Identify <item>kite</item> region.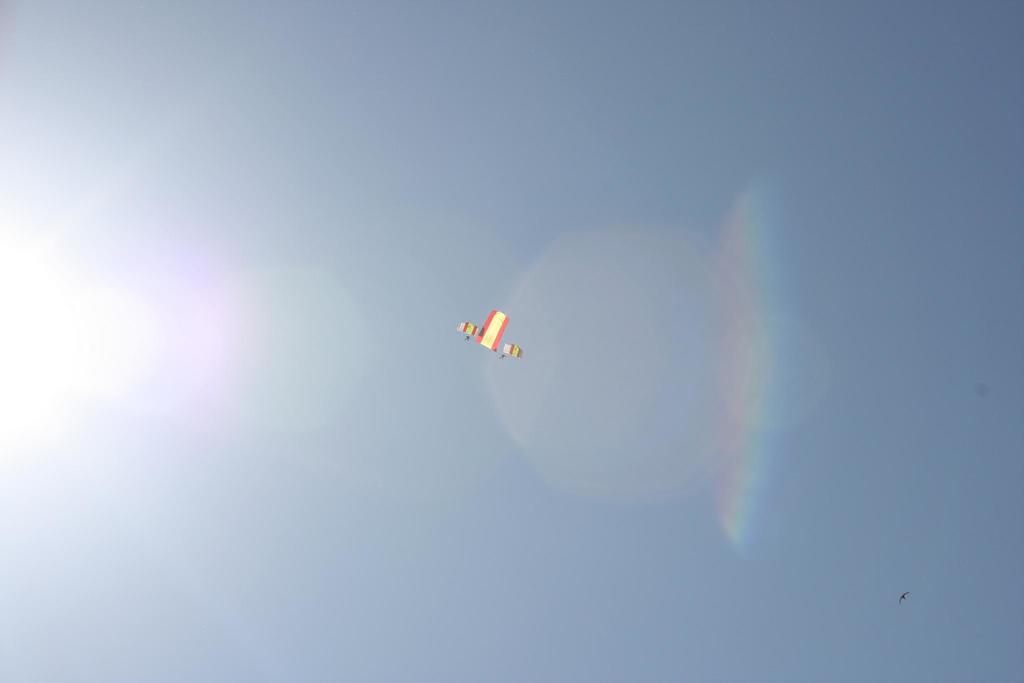
Region: [left=475, top=309, right=511, bottom=350].
